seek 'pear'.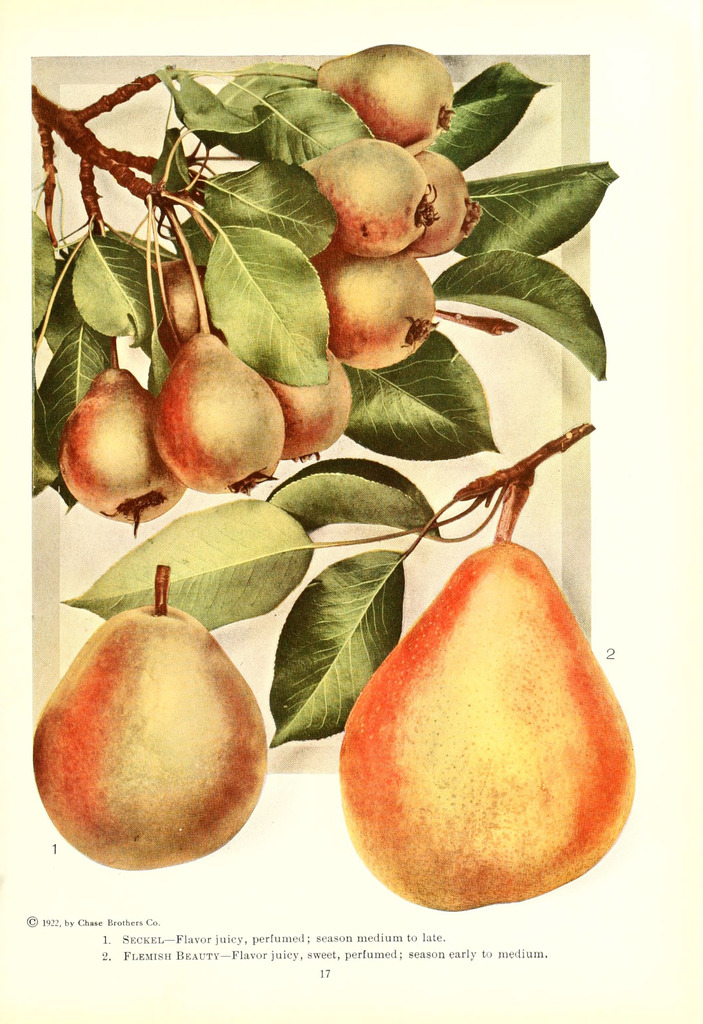
pyautogui.locateOnScreen(336, 542, 633, 907).
